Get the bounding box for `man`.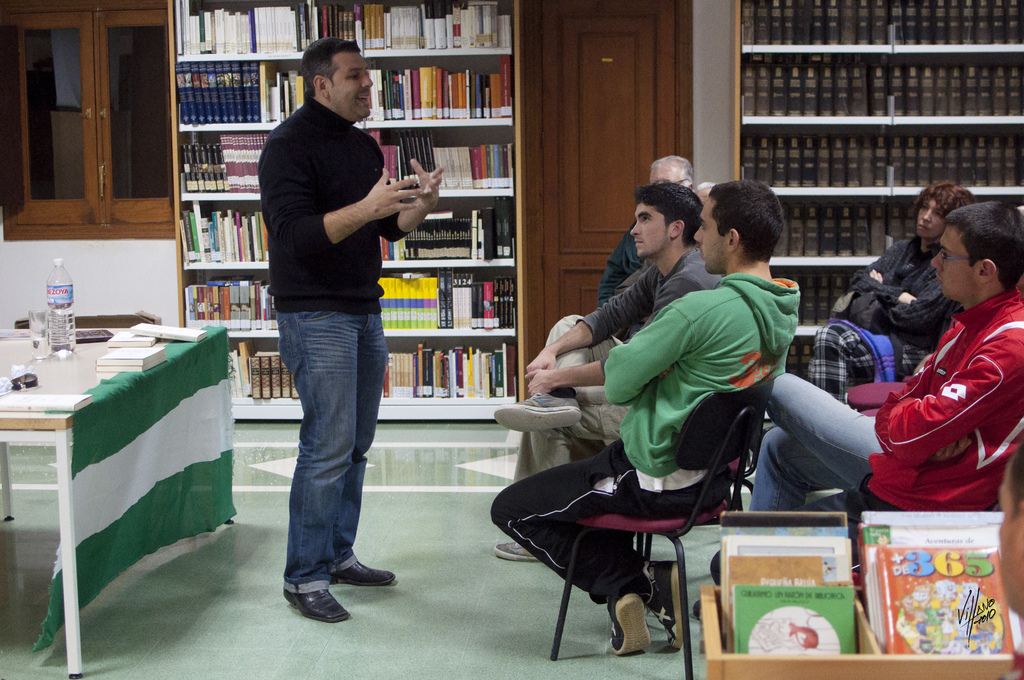
588:154:691:303.
